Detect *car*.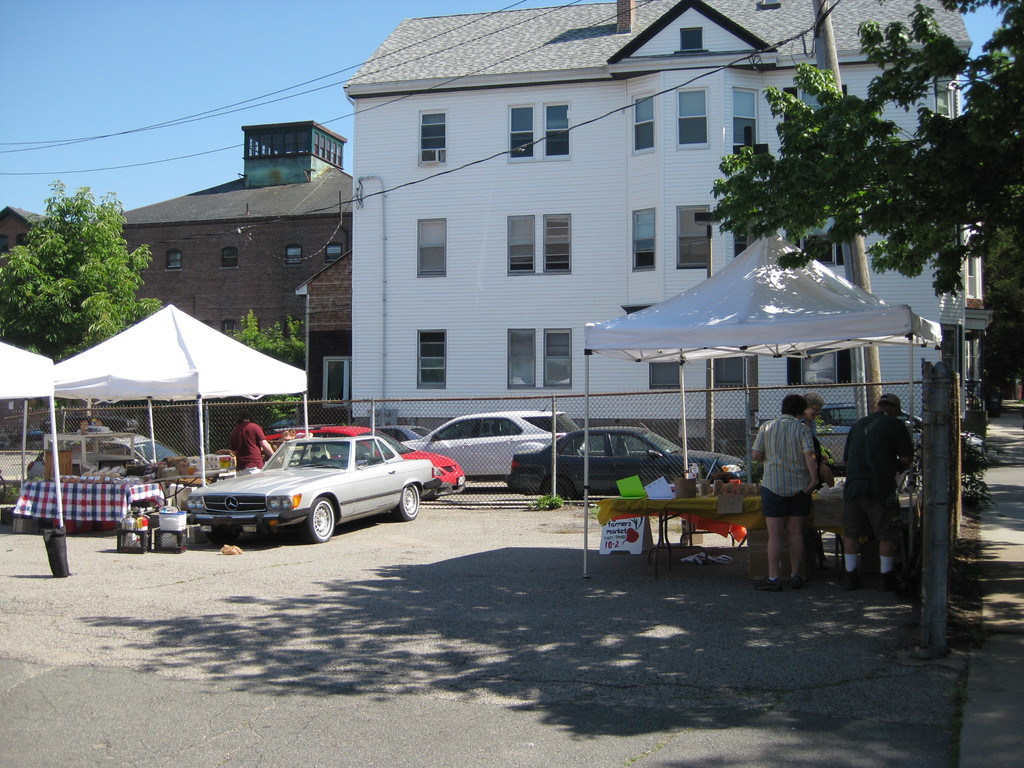
Detected at <region>516, 430, 749, 499</region>.
